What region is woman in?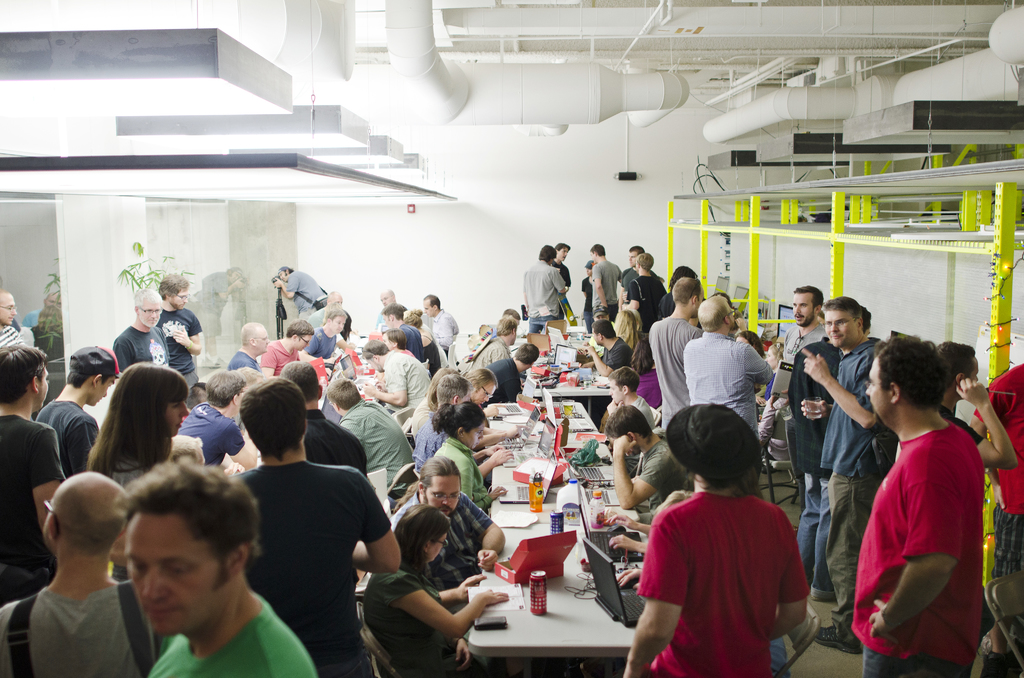
bbox=[612, 309, 644, 351].
